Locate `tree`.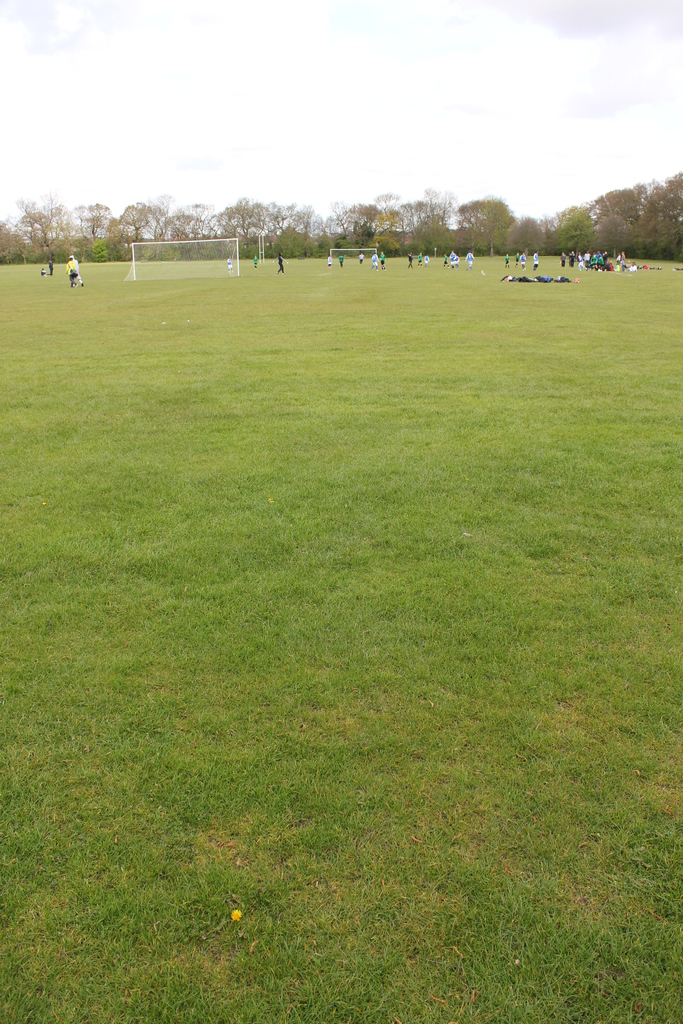
Bounding box: [69, 200, 110, 235].
